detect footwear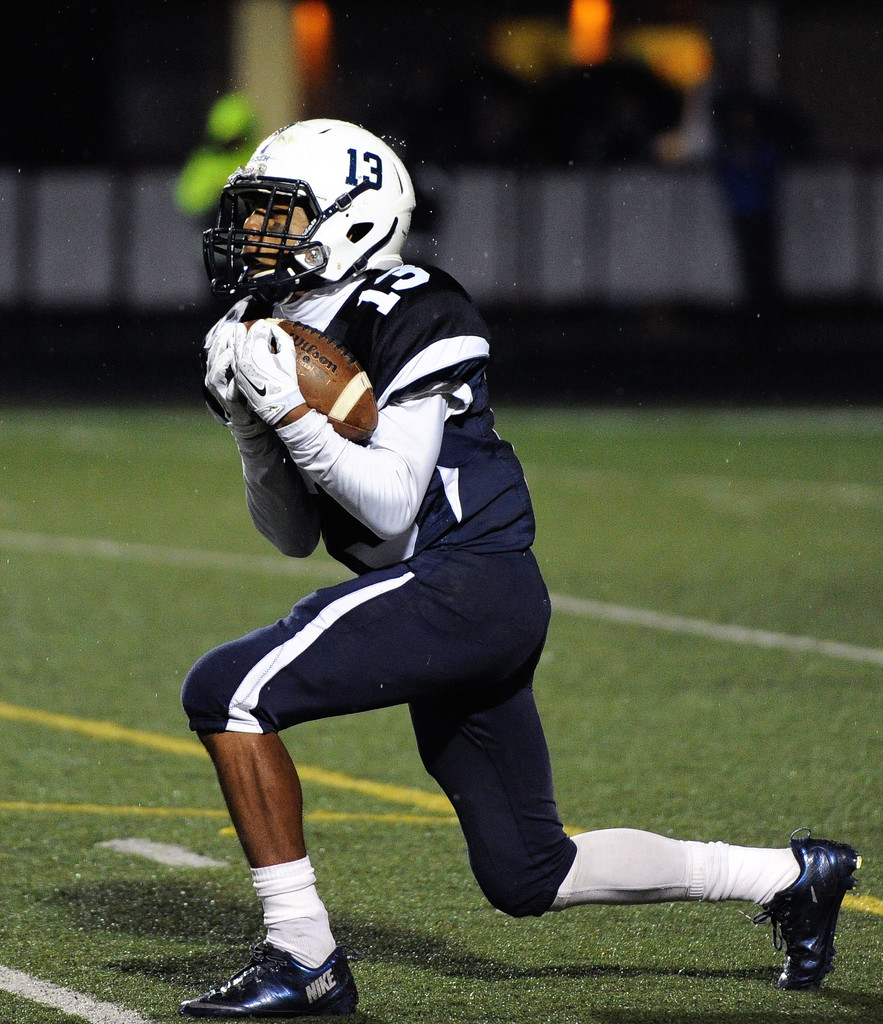
[171, 917, 362, 1022]
